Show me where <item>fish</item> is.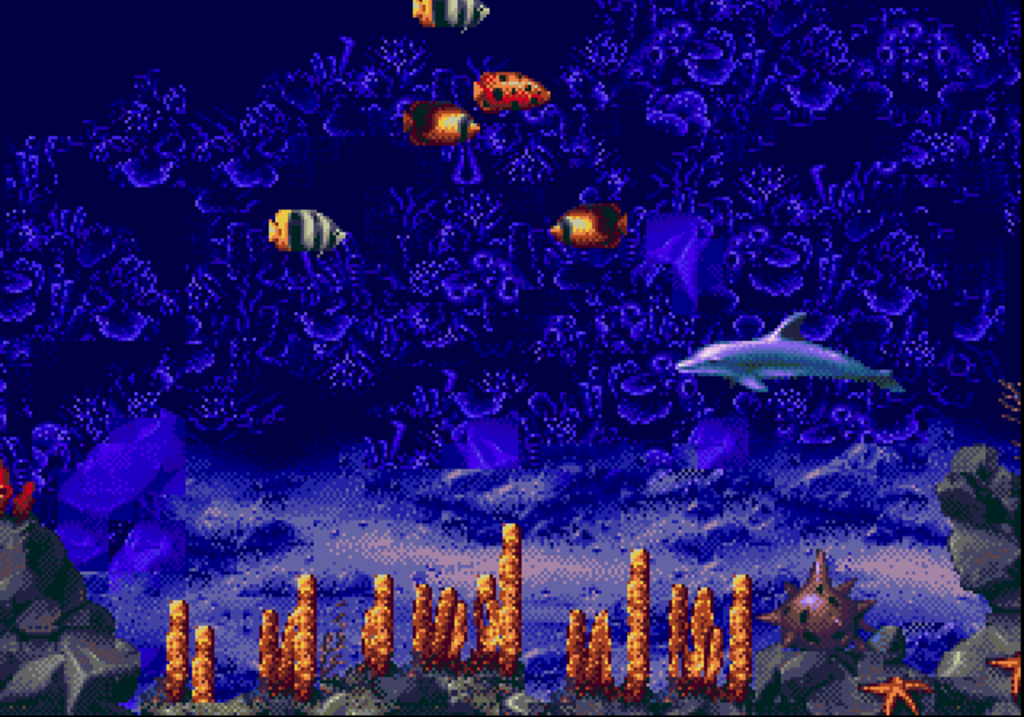
<item>fish</item> is at 400/0/485/34.
